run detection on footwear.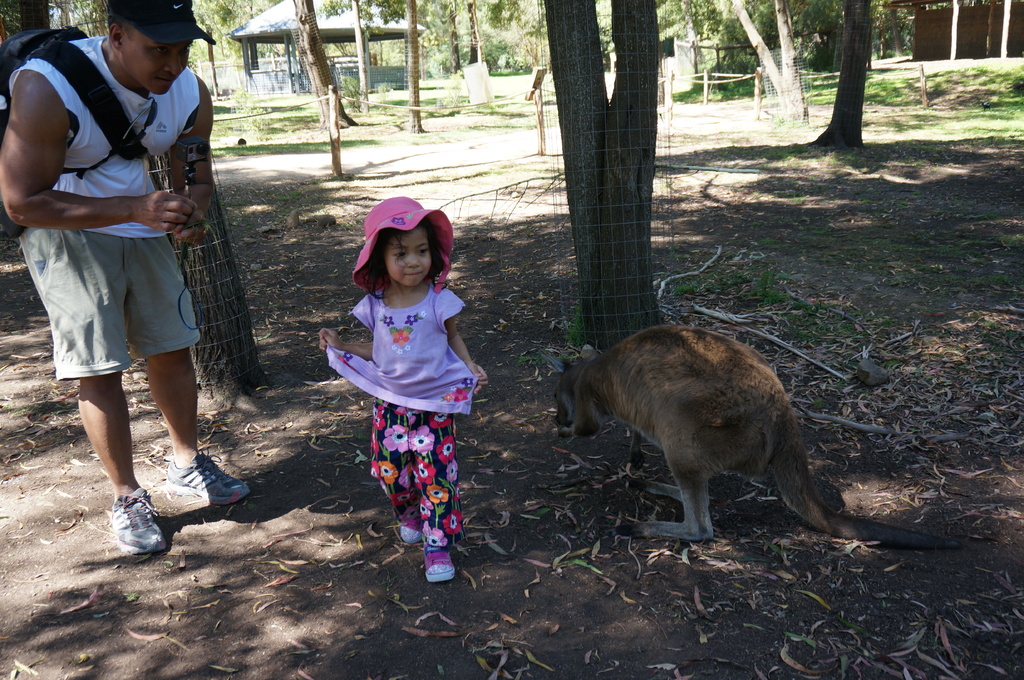
Result: bbox(165, 449, 253, 505).
